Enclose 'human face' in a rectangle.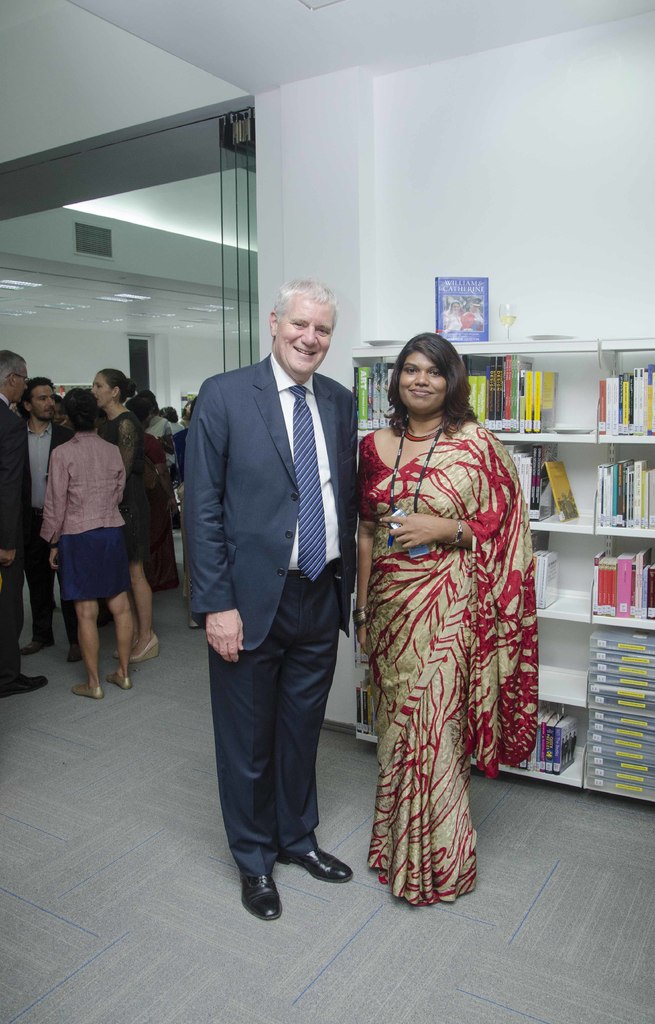
(left=398, top=352, right=447, bottom=413).
